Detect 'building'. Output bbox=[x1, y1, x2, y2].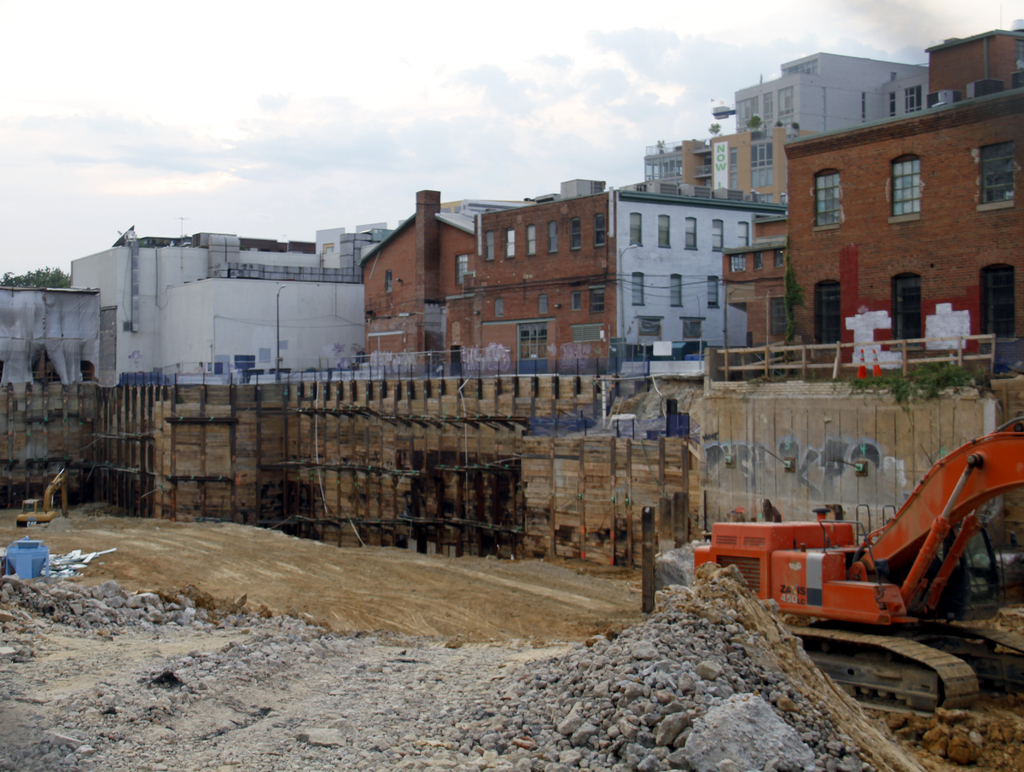
bbox=[68, 227, 366, 386].
